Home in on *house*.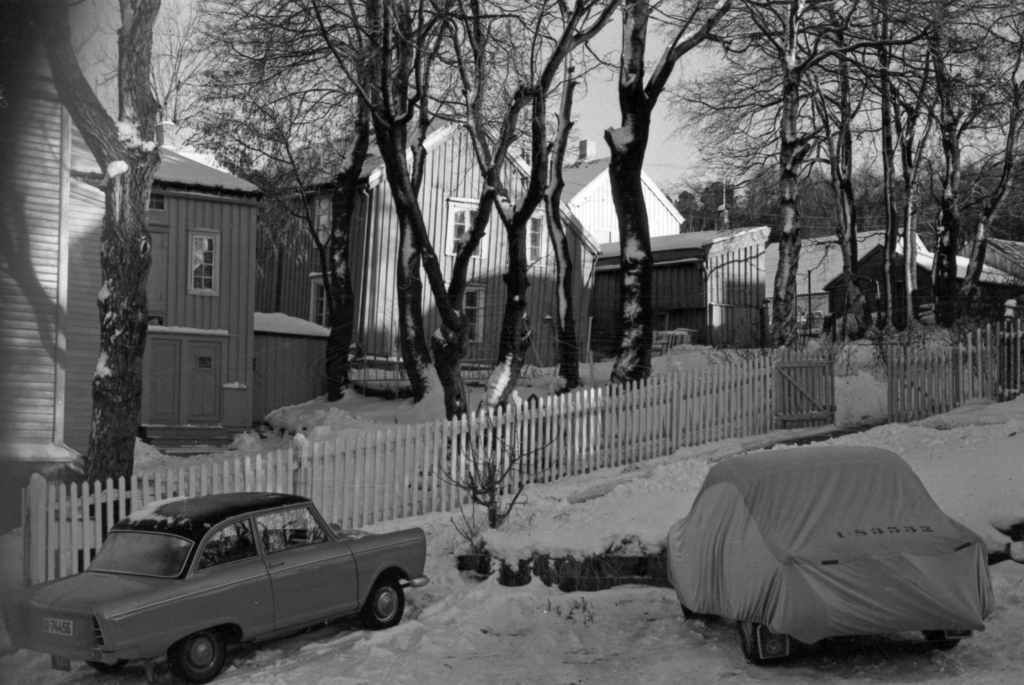
Homed in at bbox=(948, 234, 1023, 335).
